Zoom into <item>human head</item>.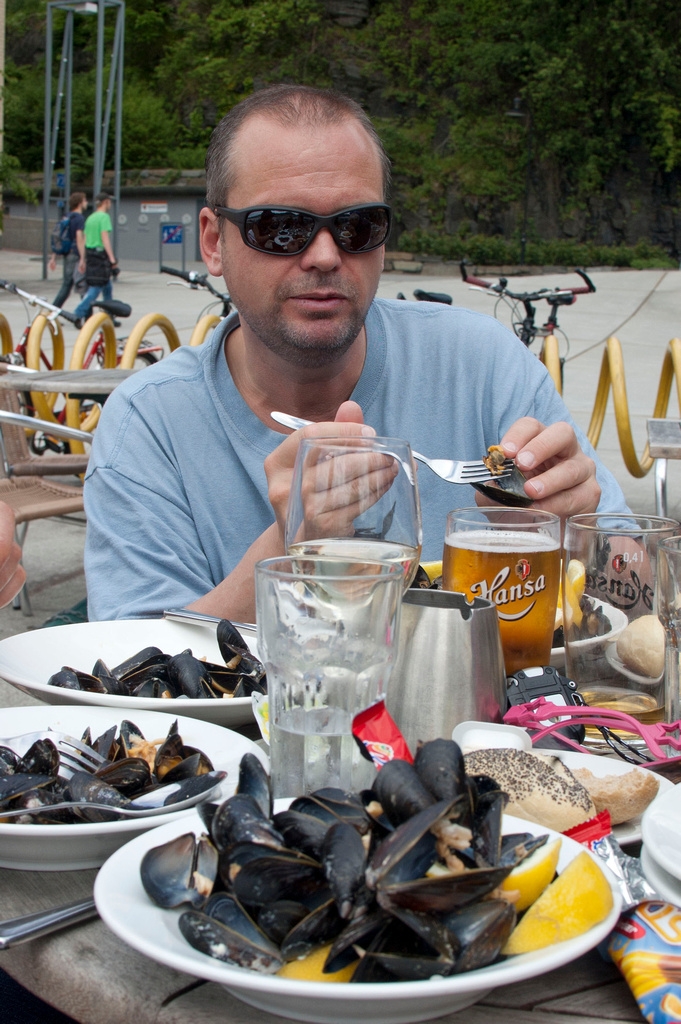
Zoom target: (190,80,409,355).
